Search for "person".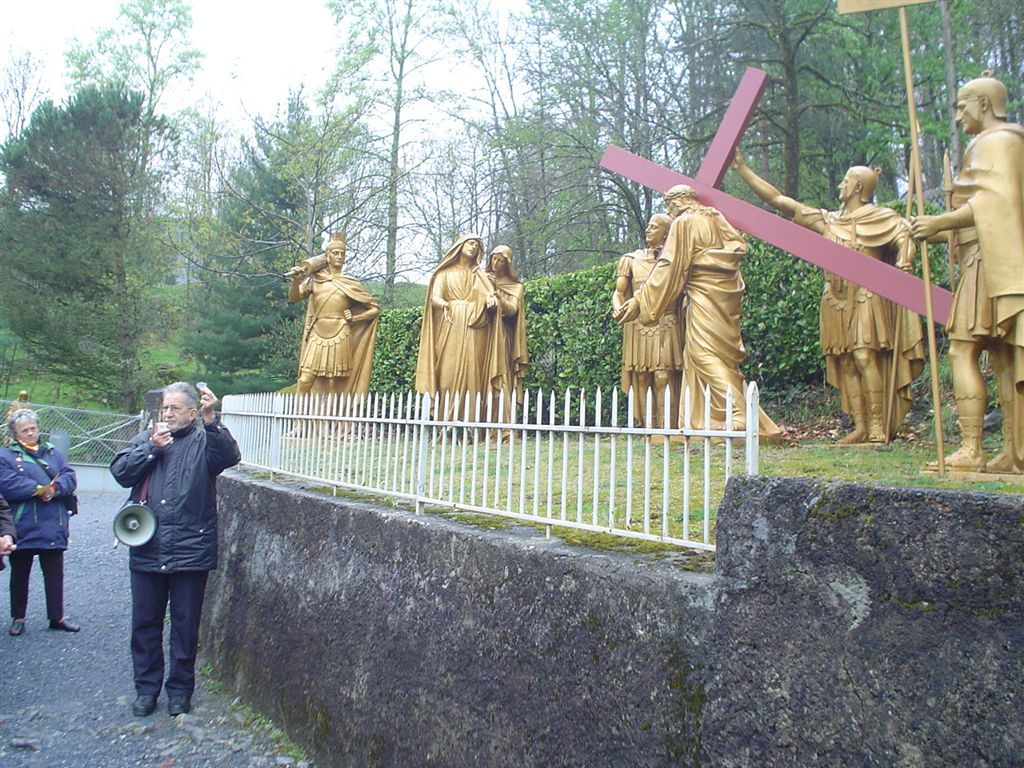
Found at <bbox>411, 237, 508, 441</bbox>.
